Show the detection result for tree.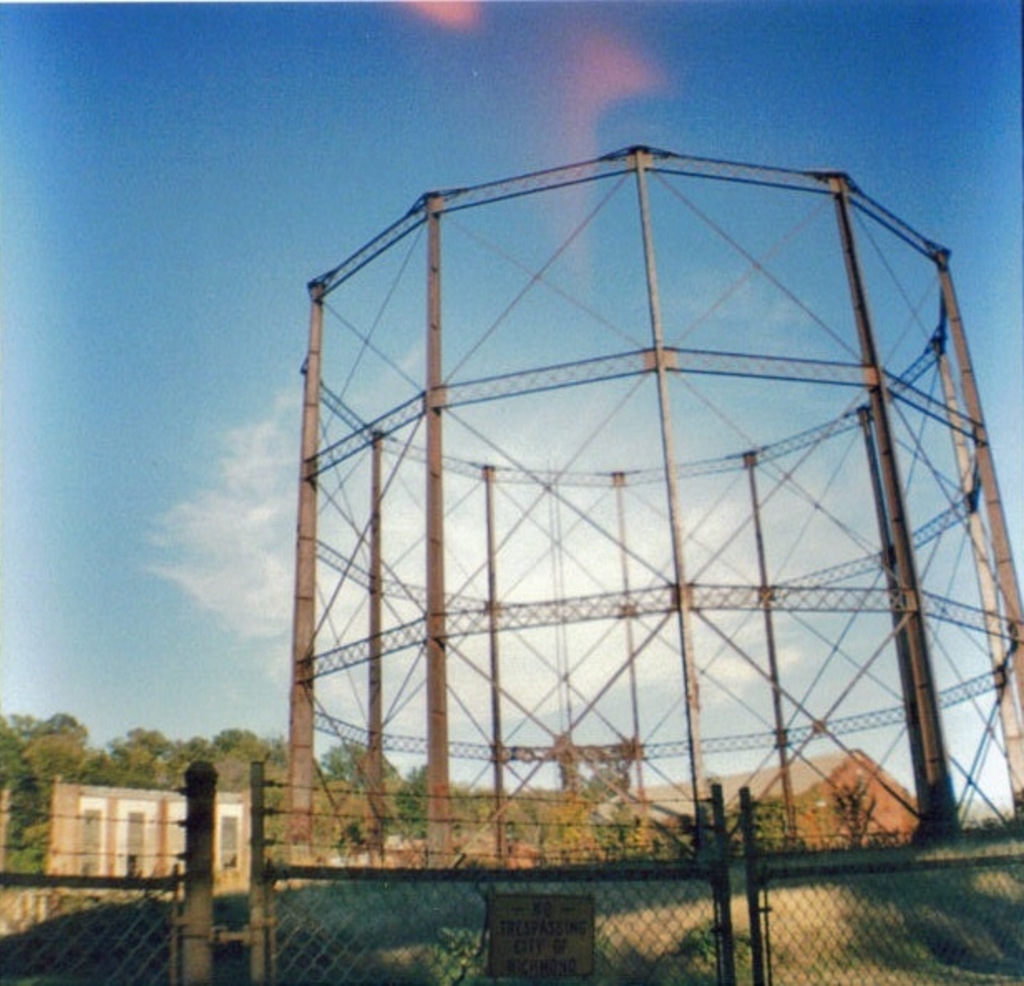
region(744, 790, 800, 852).
